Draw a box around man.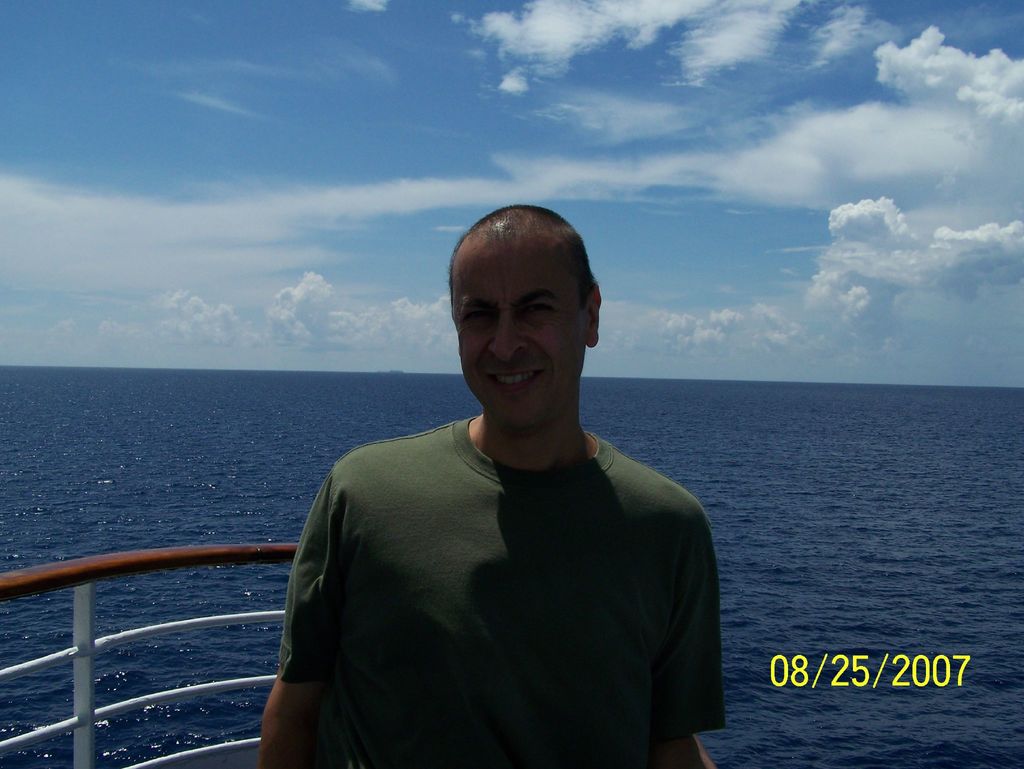
(268, 207, 713, 768).
